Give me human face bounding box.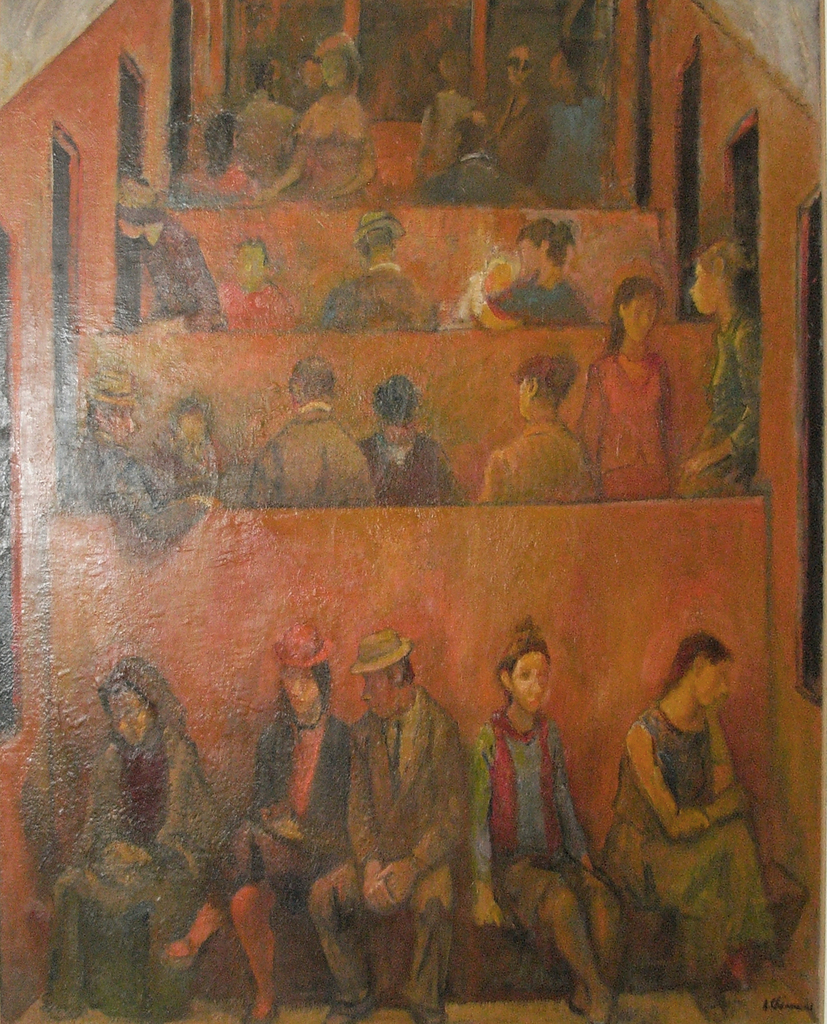
crop(285, 666, 316, 715).
